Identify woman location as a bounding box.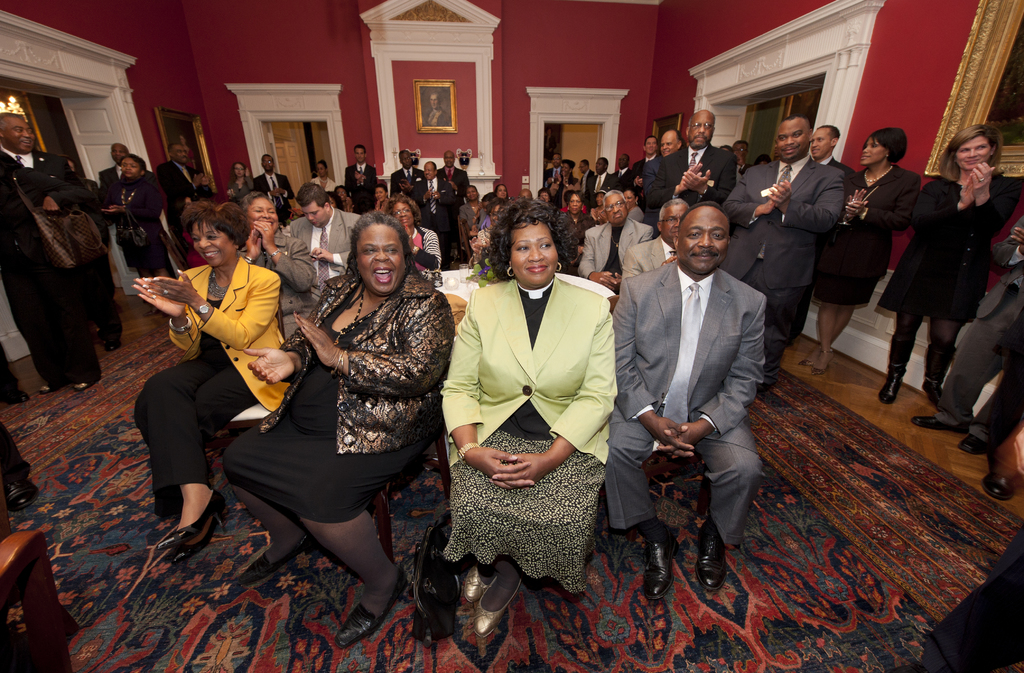
[x1=372, y1=189, x2=445, y2=281].
